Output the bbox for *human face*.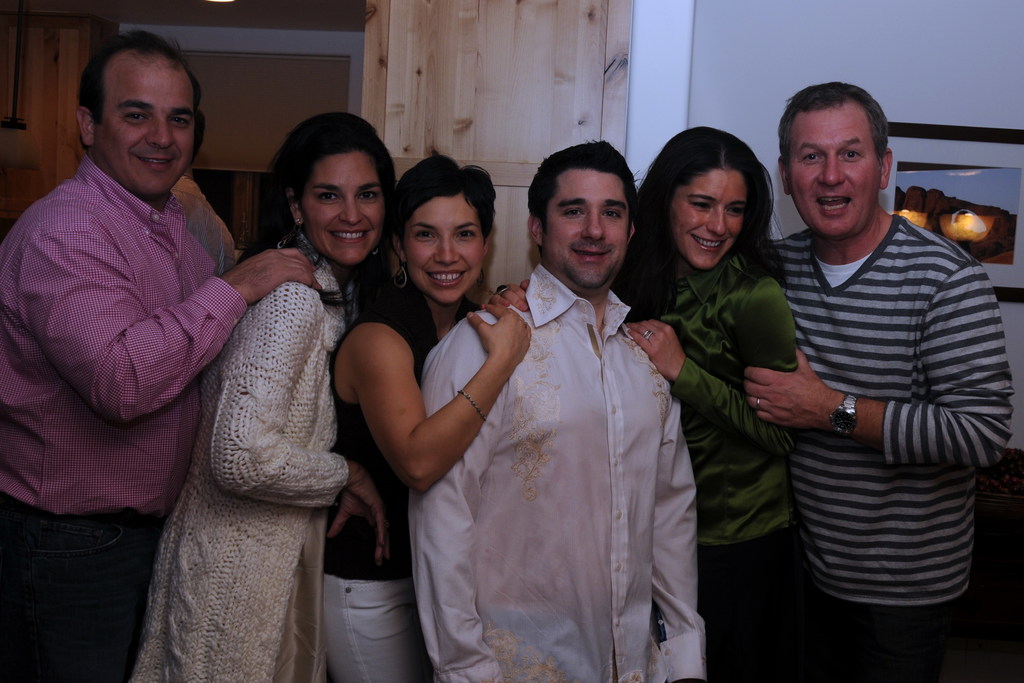
785,111,882,239.
